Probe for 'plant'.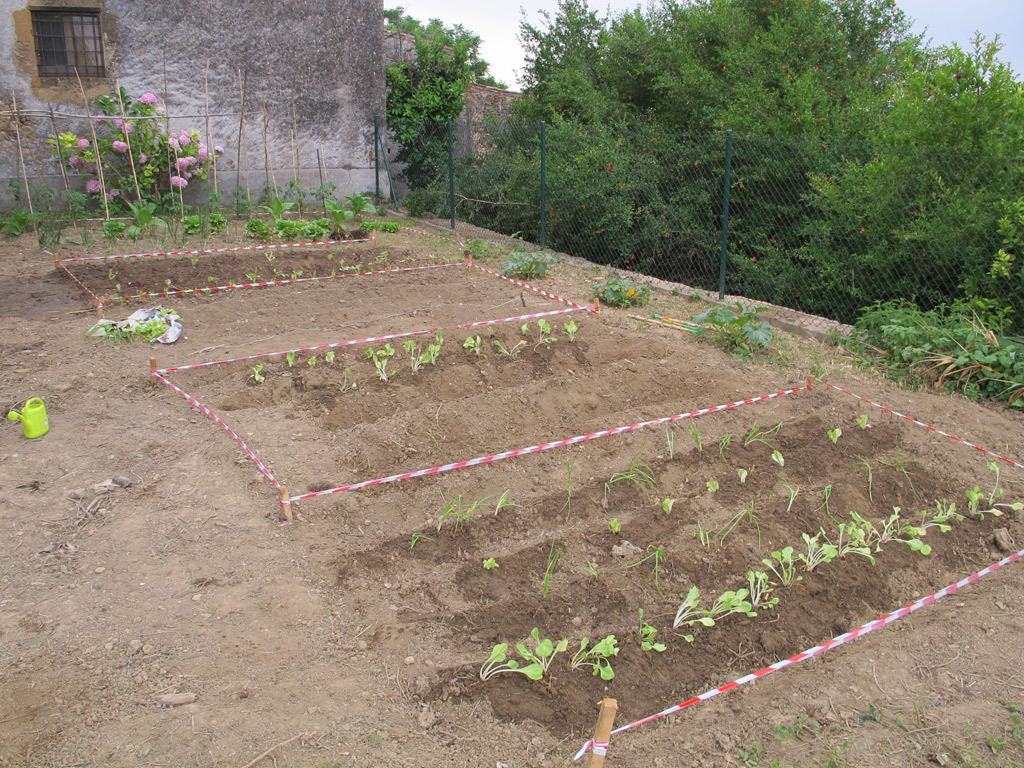
Probe result: [x1=483, y1=319, x2=493, y2=336].
